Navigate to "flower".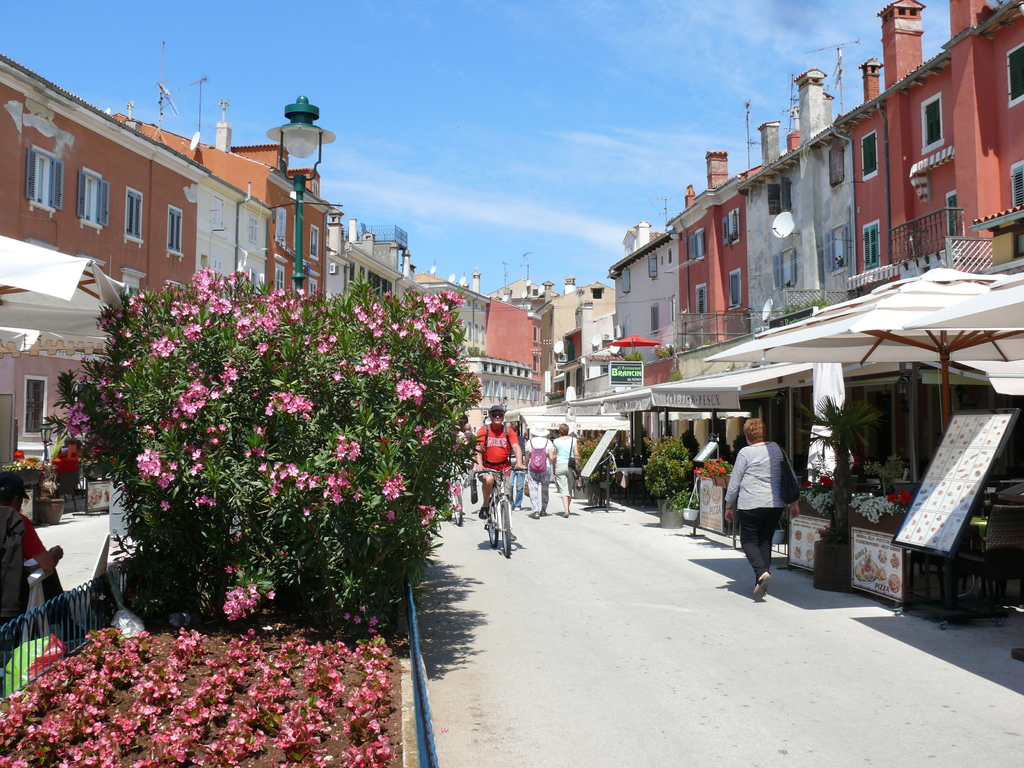
Navigation target: <region>231, 531, 246, 547</region>.
